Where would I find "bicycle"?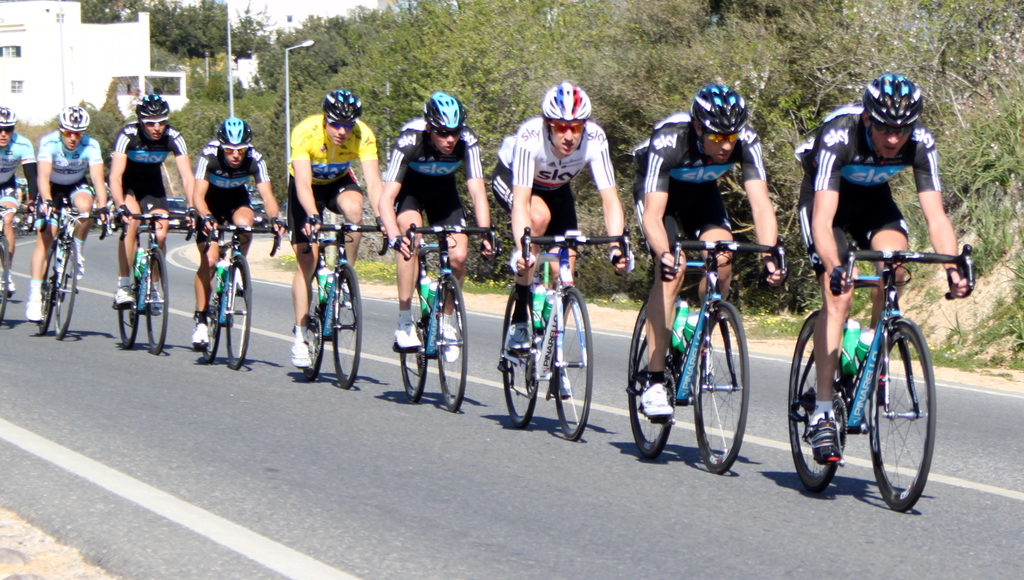
At bbox=[495, 222, 627, 443].
